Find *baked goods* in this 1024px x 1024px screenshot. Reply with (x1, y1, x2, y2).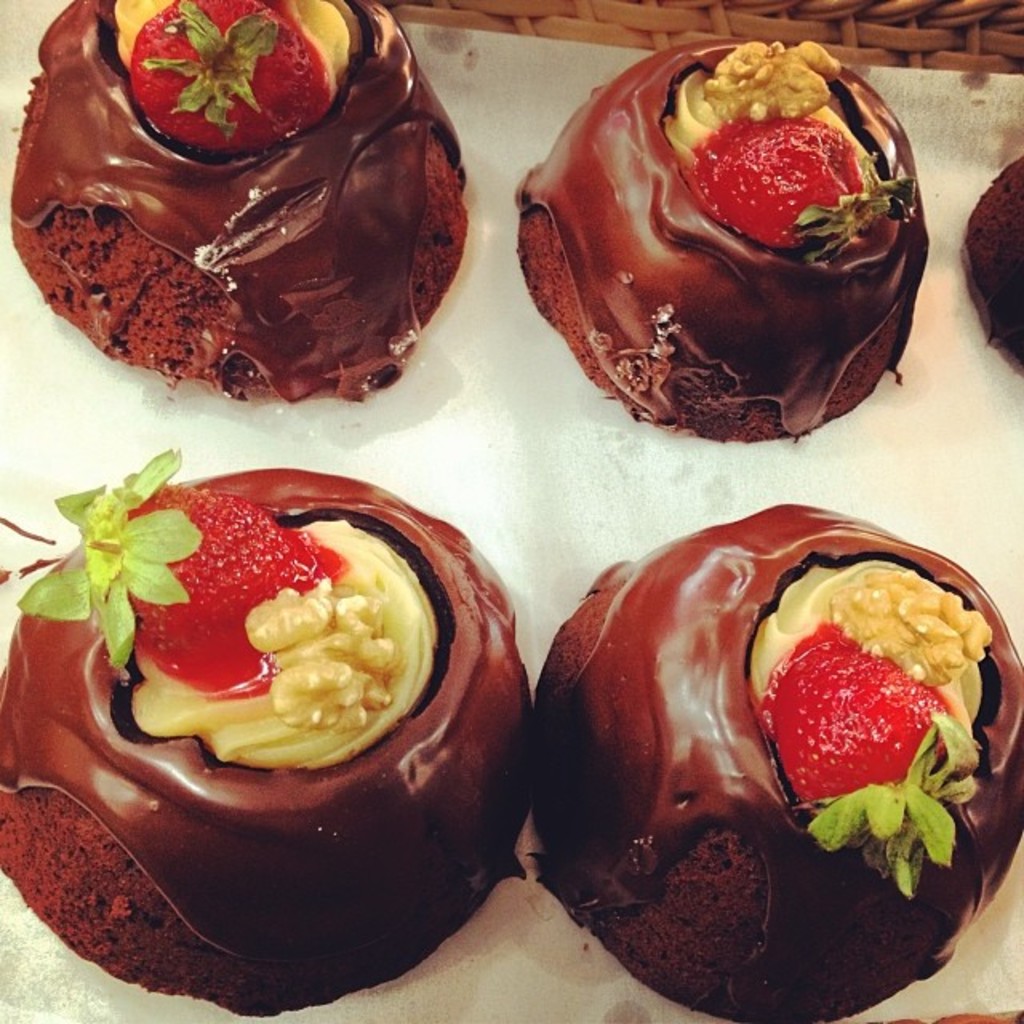
(515, 38, 930, 432).
